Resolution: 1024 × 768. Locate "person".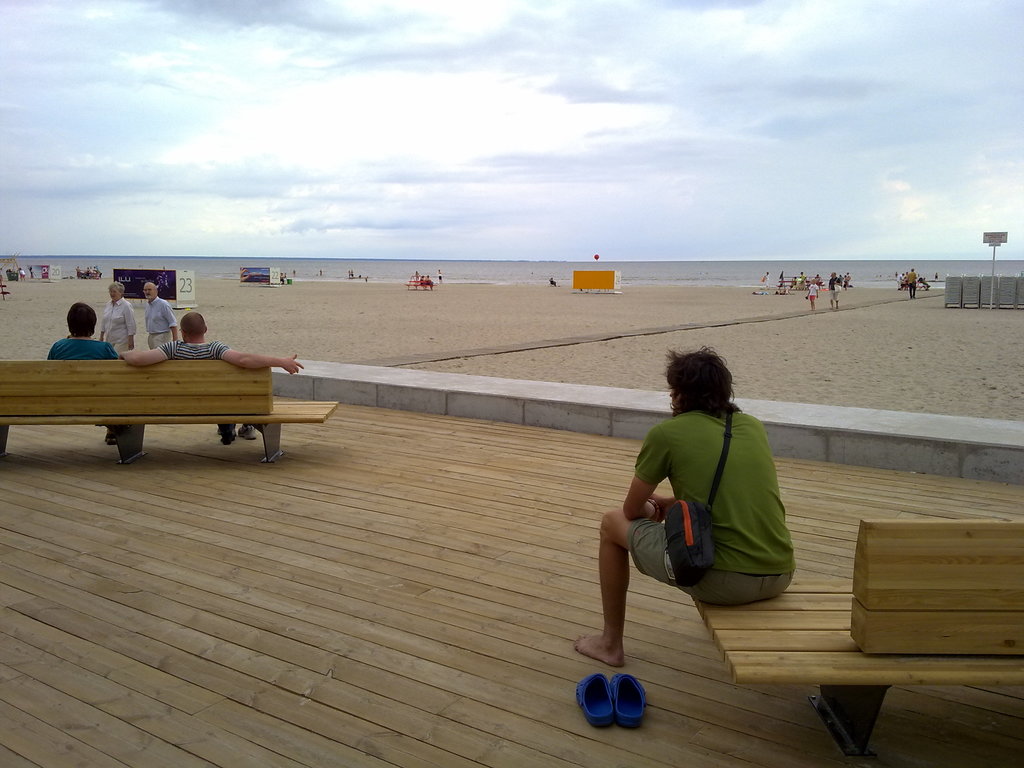
45:299:145:464.
